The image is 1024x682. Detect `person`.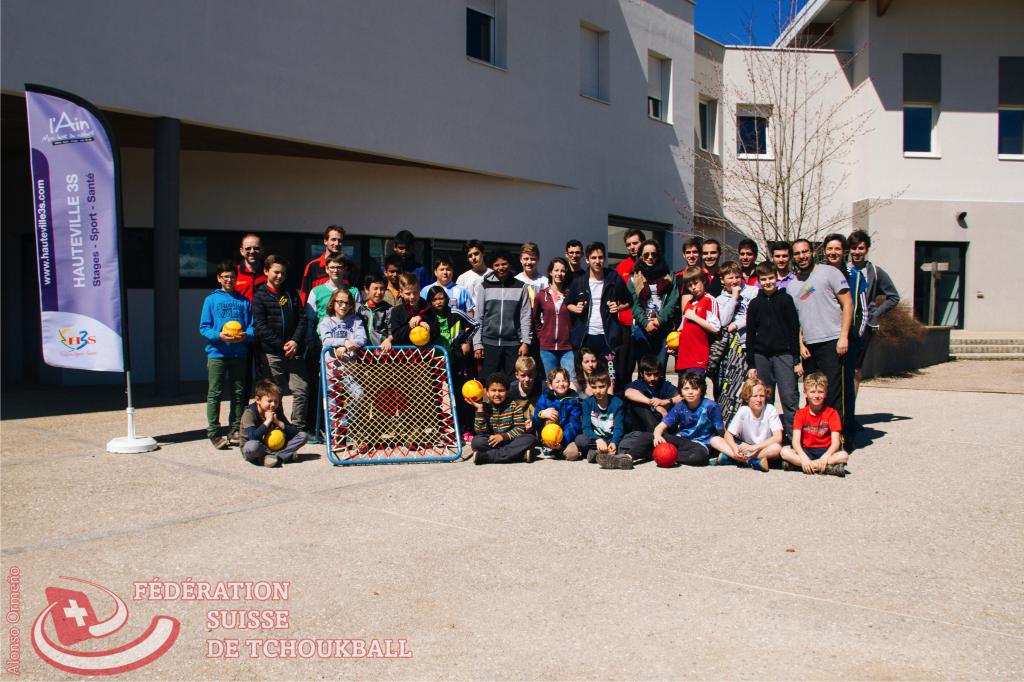
Detection: [229, 229, 275, 306].
